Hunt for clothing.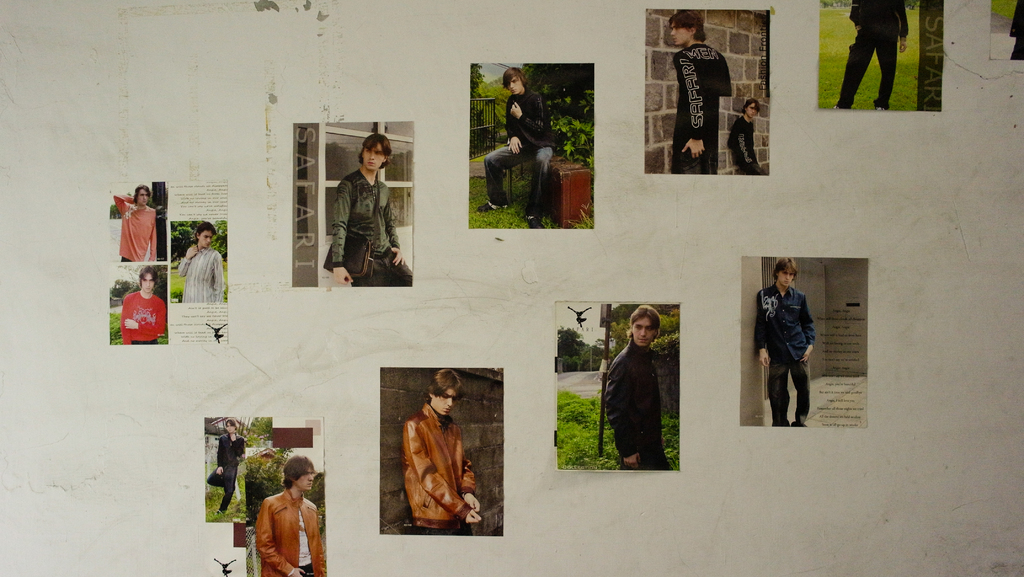
Hunted down at x1=673, y1=42, x2=733, y2=178.
